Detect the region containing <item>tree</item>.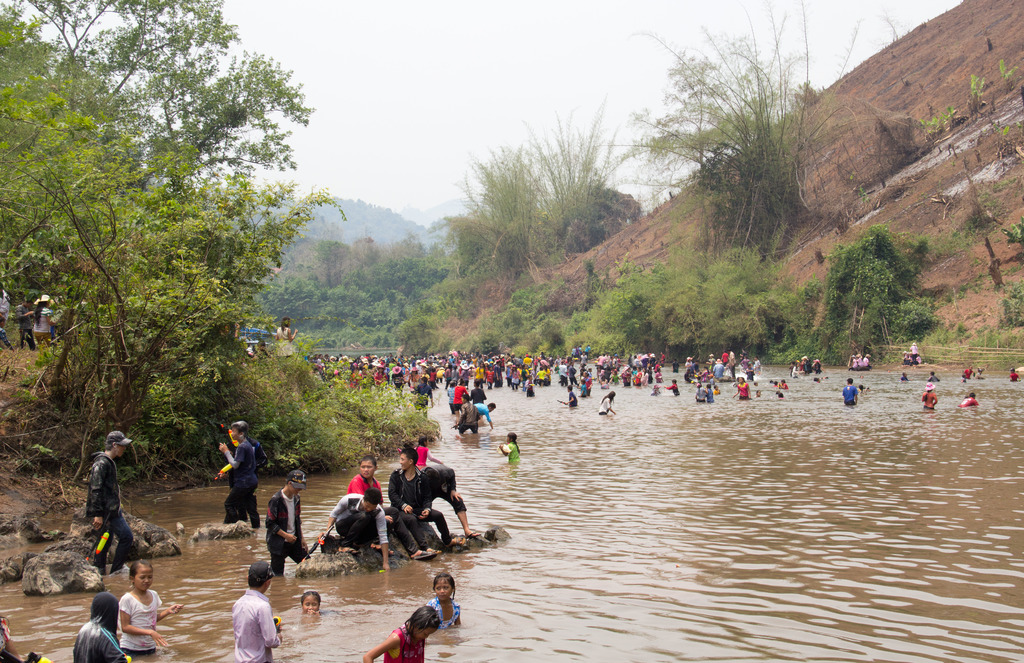
[x1=419, y1=83, x2=639, y2=278].
